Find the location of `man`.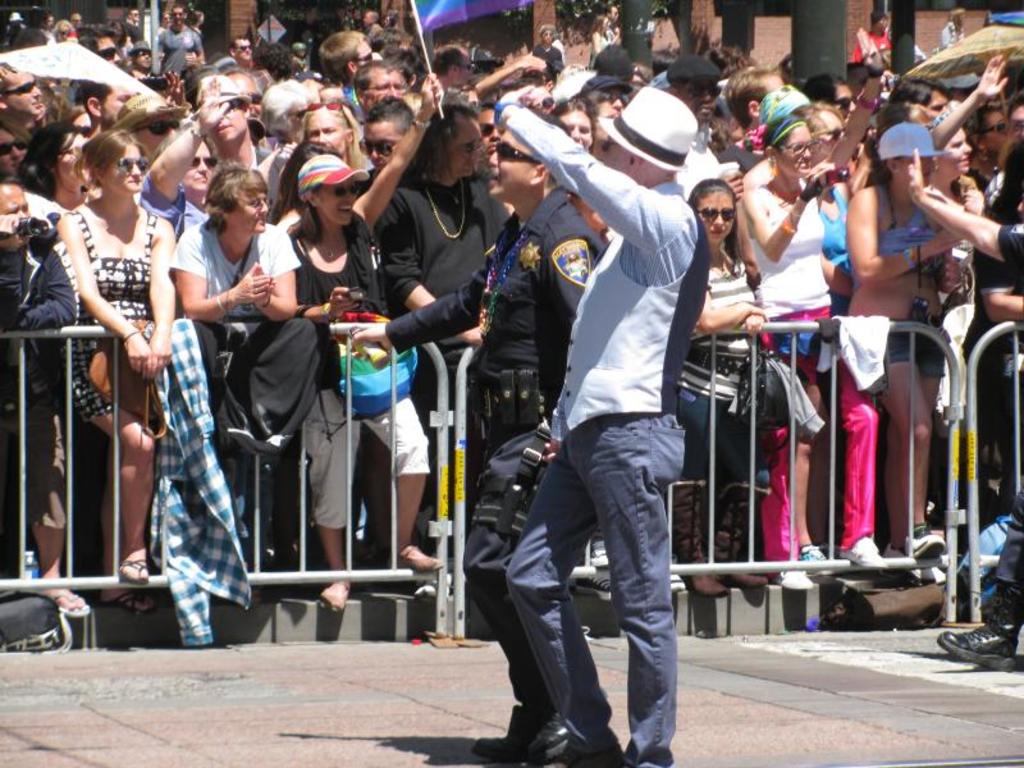
Location: BBox(466, 93, 502, 166).
